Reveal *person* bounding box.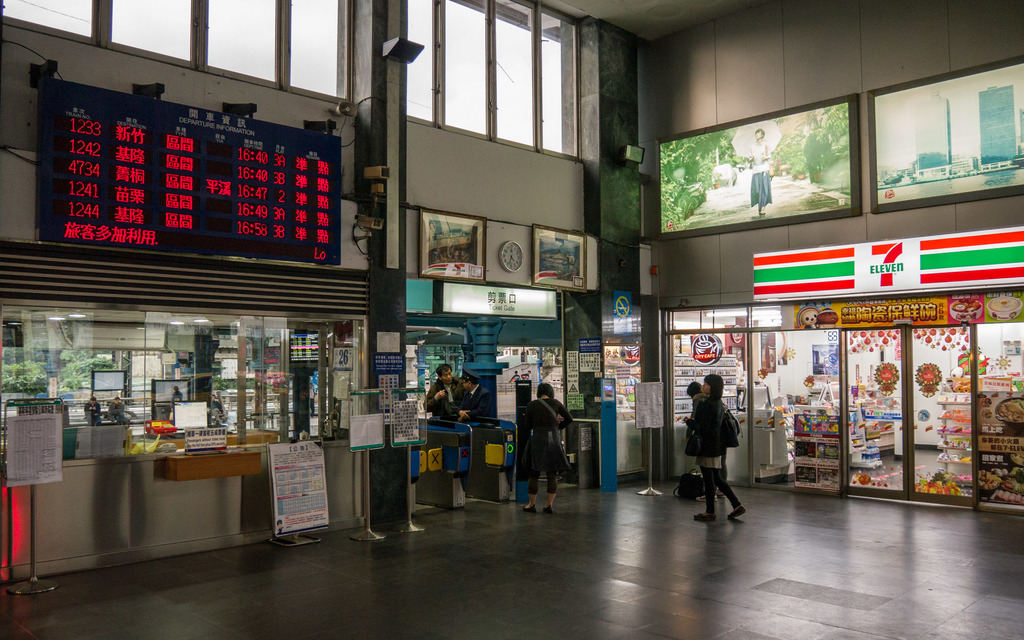
Revealed: (411,366,467,416).
